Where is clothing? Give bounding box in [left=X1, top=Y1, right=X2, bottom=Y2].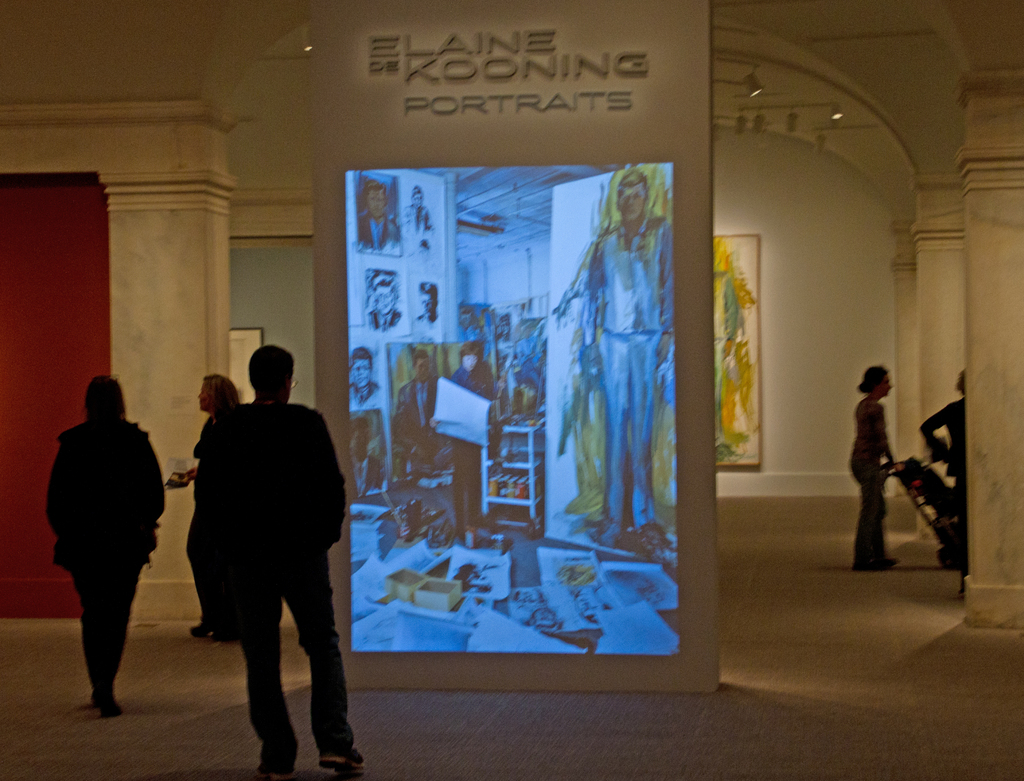
[left=187, top=409, right=236, bottom=632].
